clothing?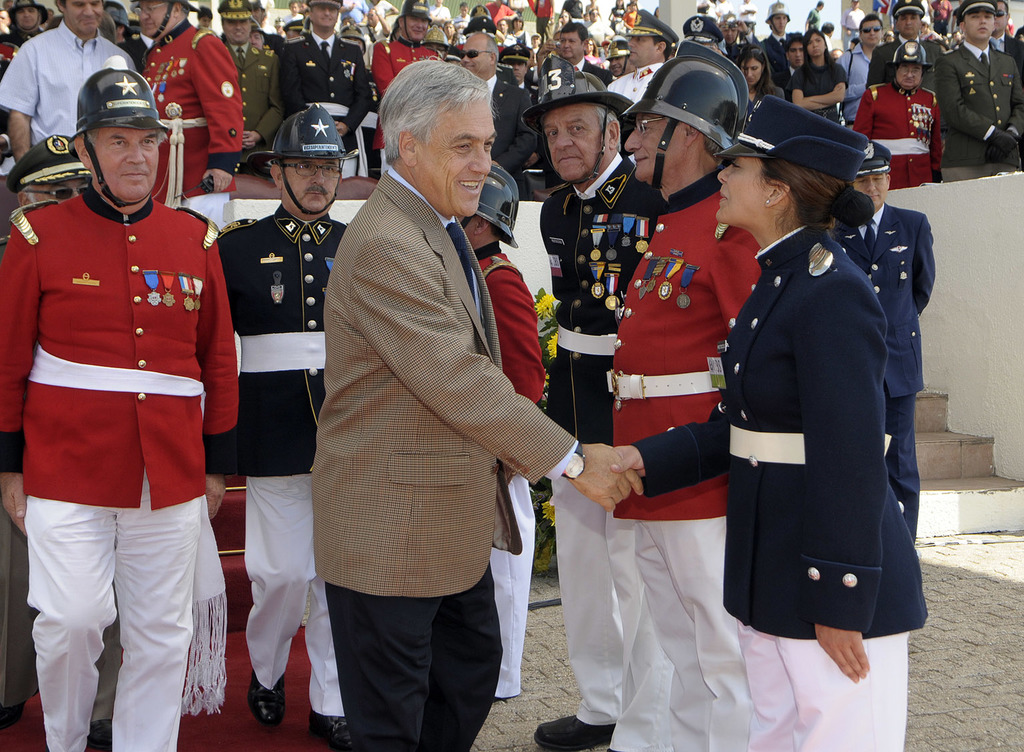
{"left": 742, "top": 76, "right": 787, "bottom": 132}
